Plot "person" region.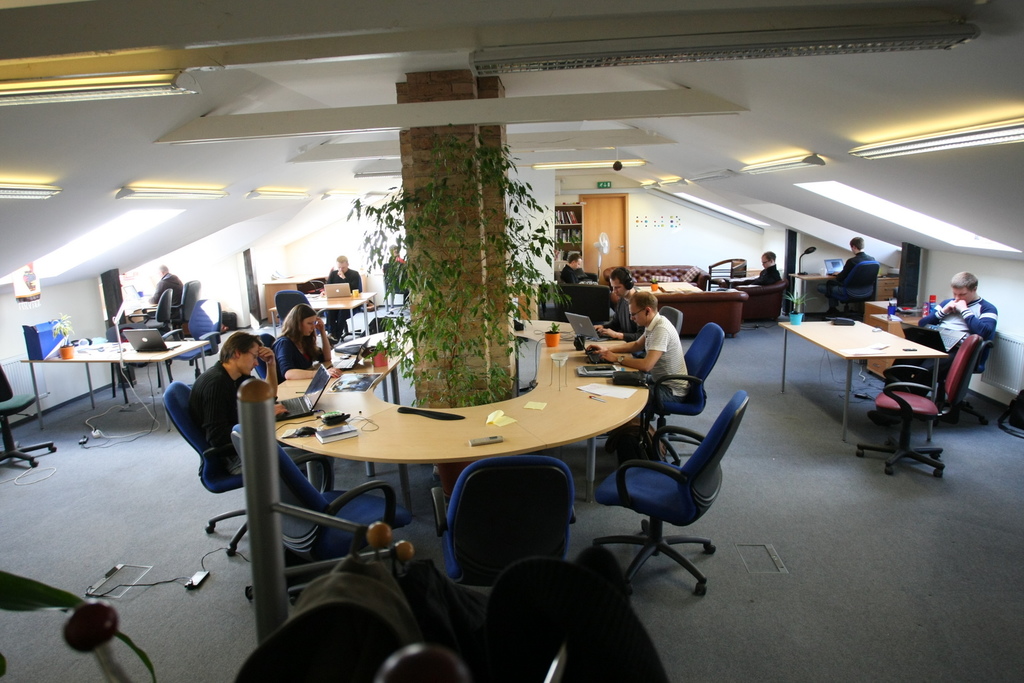
Plotted at 187/329/337/490.
